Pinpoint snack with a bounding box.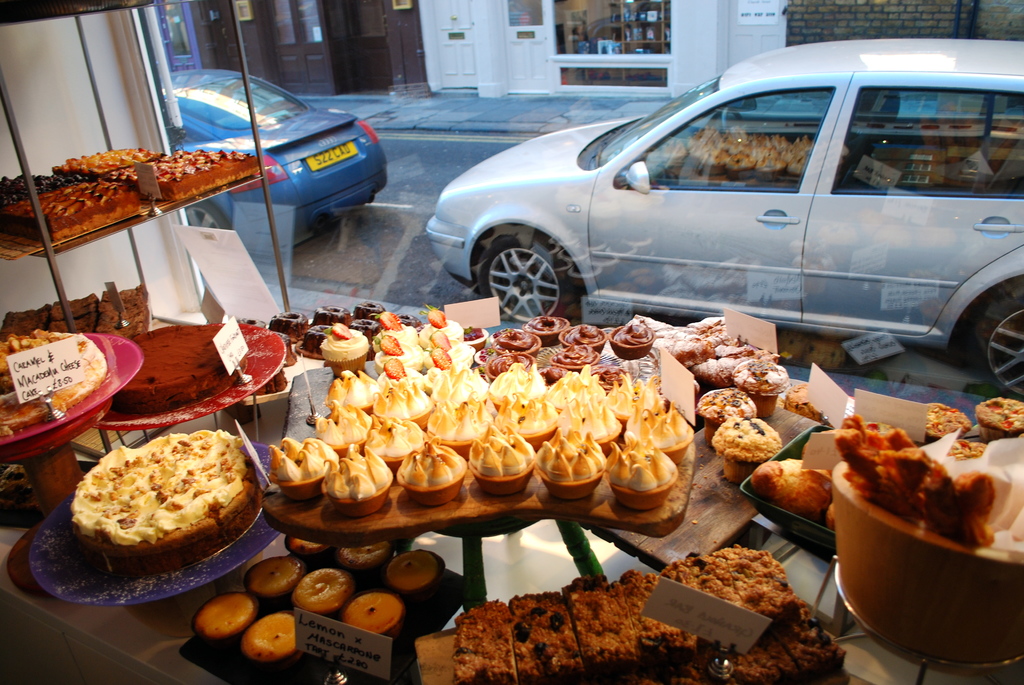
(x1=521, y1=312, x2=572, y2=345).
